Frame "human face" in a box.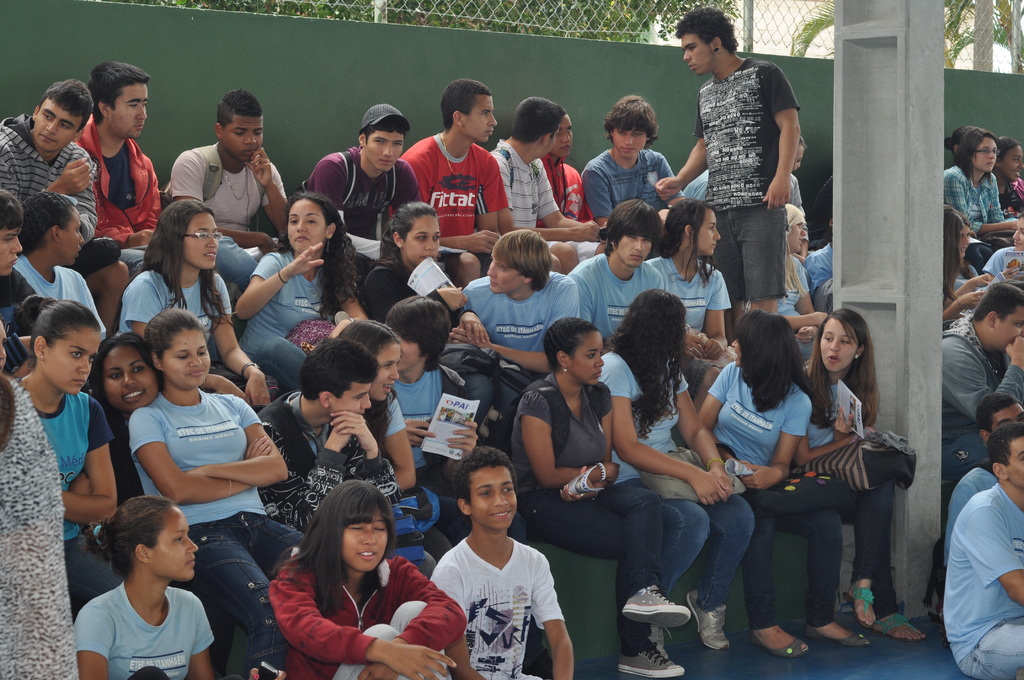
x1=60, y1=200, x2=84, y2=267.
